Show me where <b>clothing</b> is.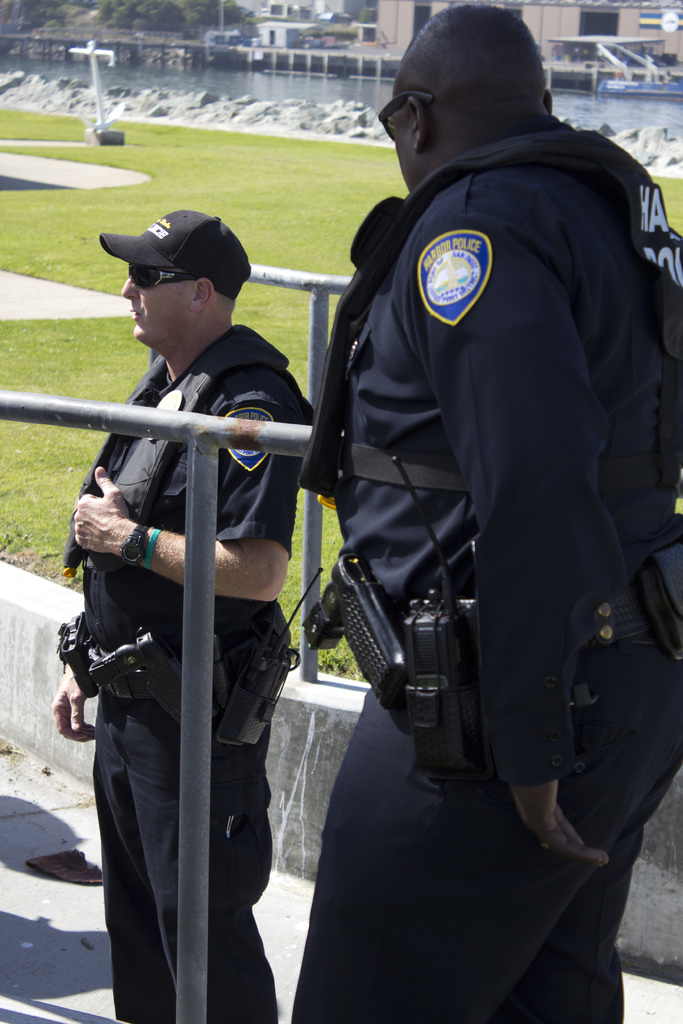
<b>clothing</b> is at bbox=[300, 106, 682, 1023].
